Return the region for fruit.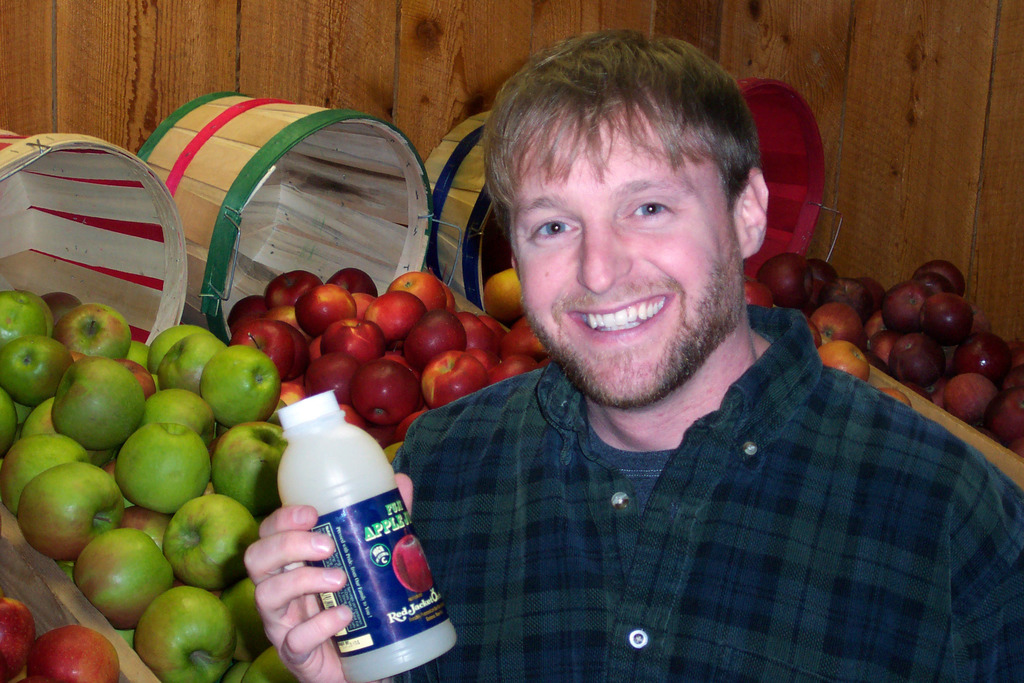
locate(127, 596, 229, 673).
